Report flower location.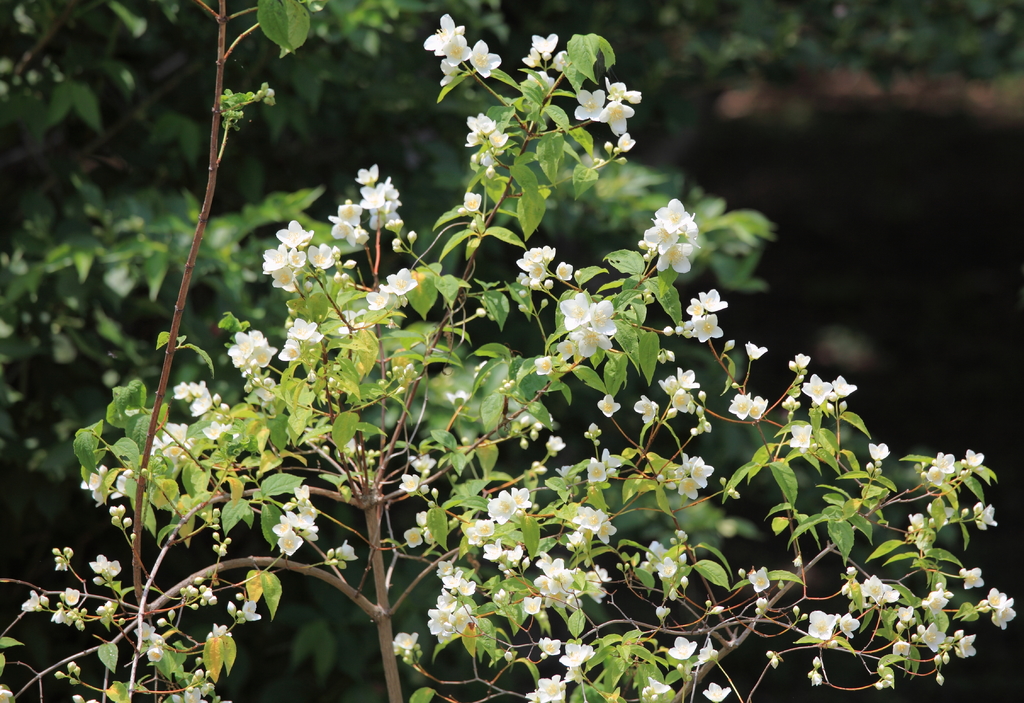
Report: <box>668,634,698,658</box>.
